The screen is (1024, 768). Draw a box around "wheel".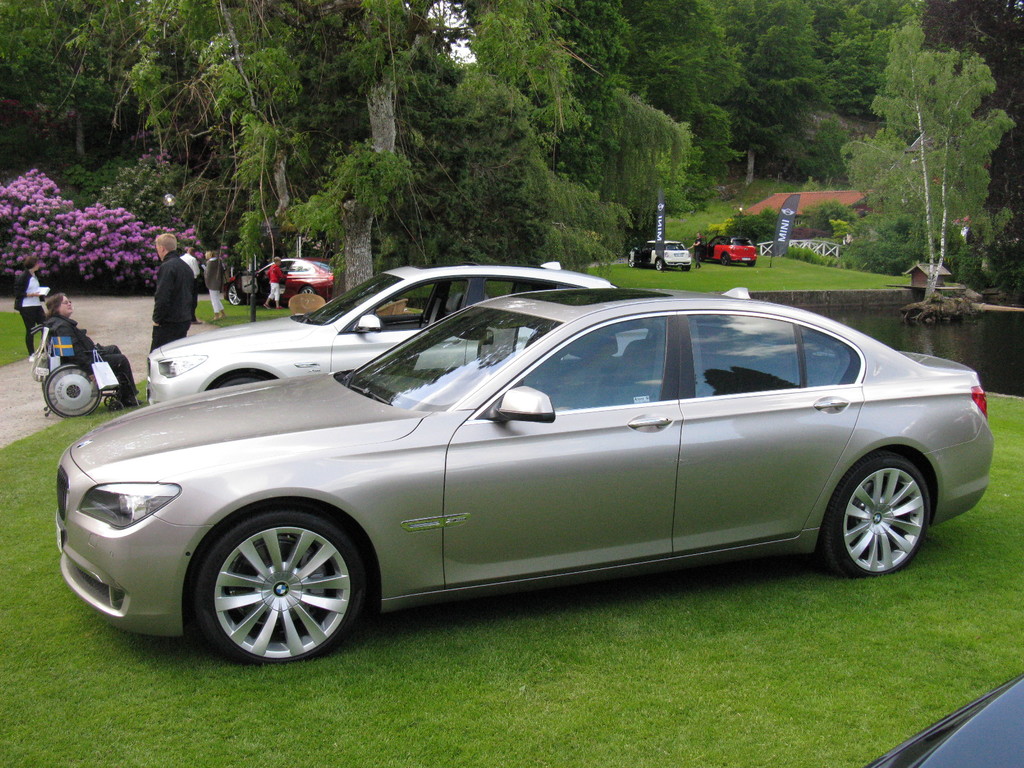
{"left": 826, "top": 451, "right": 933, "bottom": 575}.
